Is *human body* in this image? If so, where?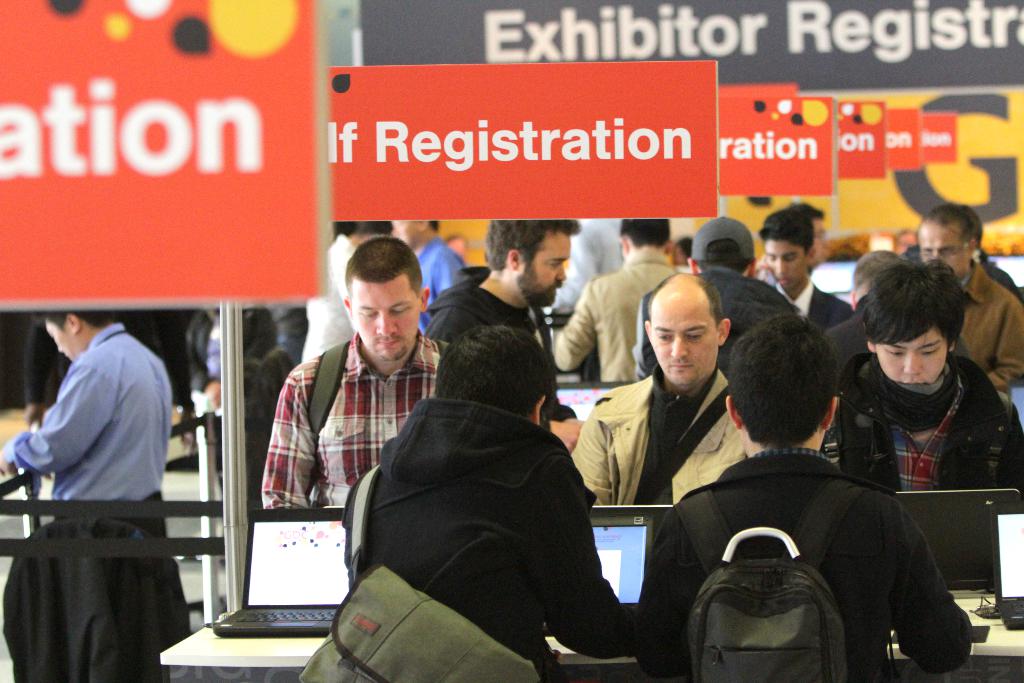
Yes, at region(566, 360, 759, 502).
